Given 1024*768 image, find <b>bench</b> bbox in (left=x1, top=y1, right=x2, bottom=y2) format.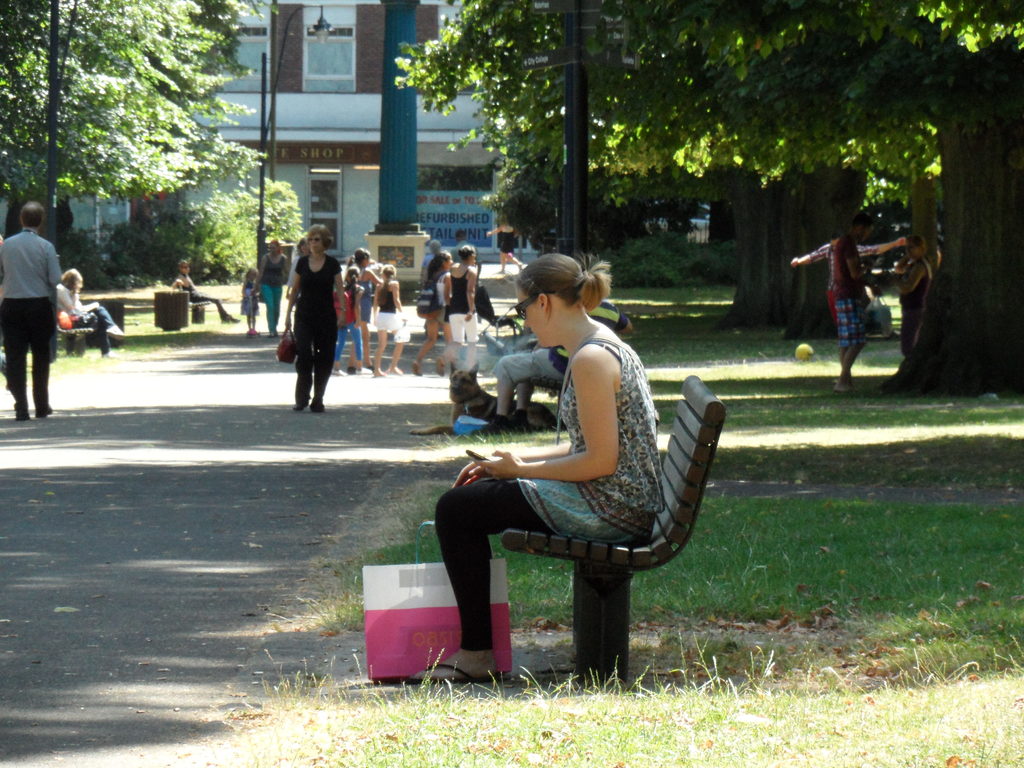
(left=500, top=374, right=724, bottom=683).
